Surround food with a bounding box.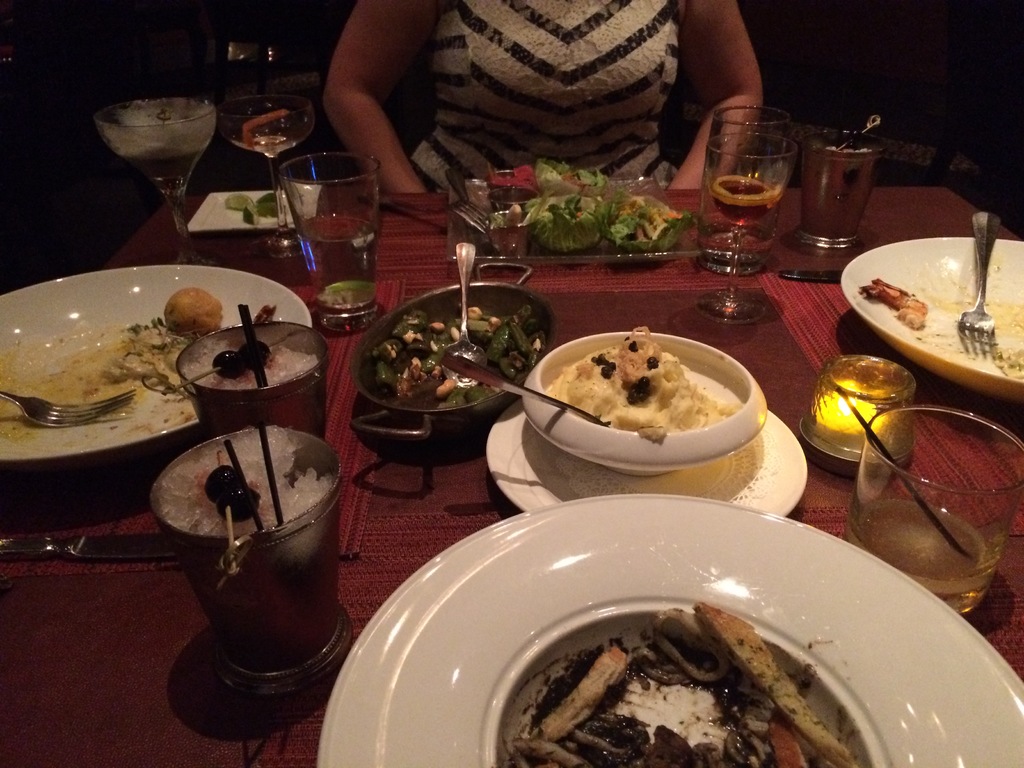
crop(209, 346, 244, 378).
